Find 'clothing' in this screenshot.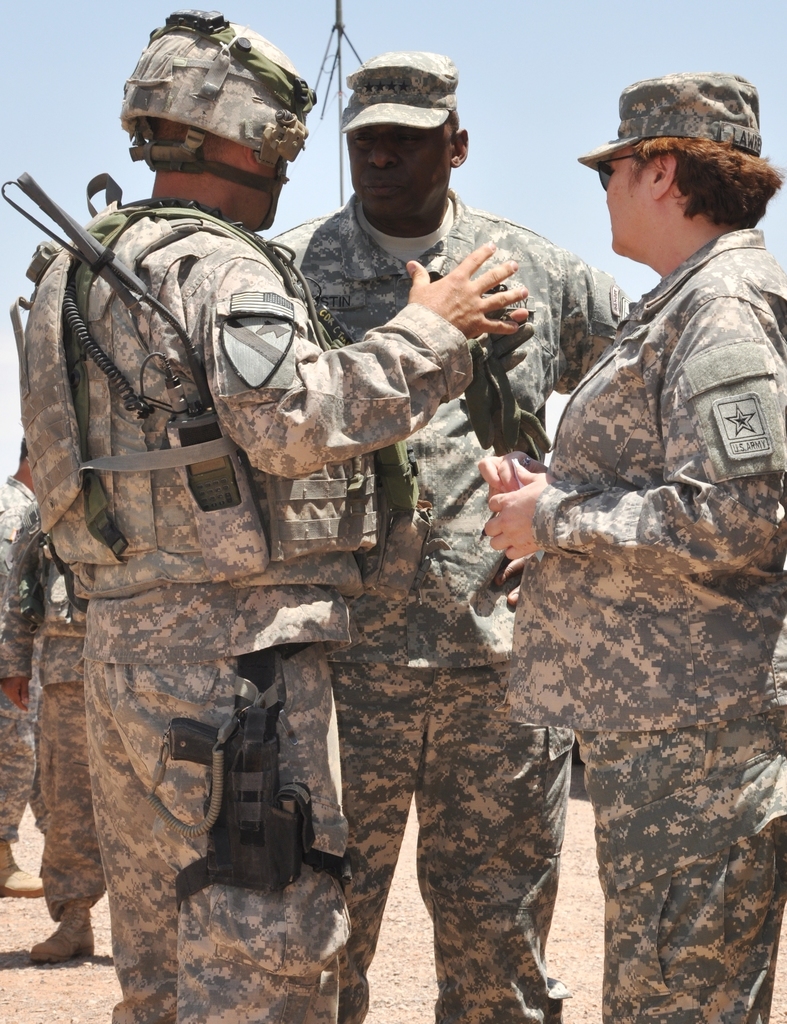
The bounding box for 'clothing' is (499, 226, 786, 732).
